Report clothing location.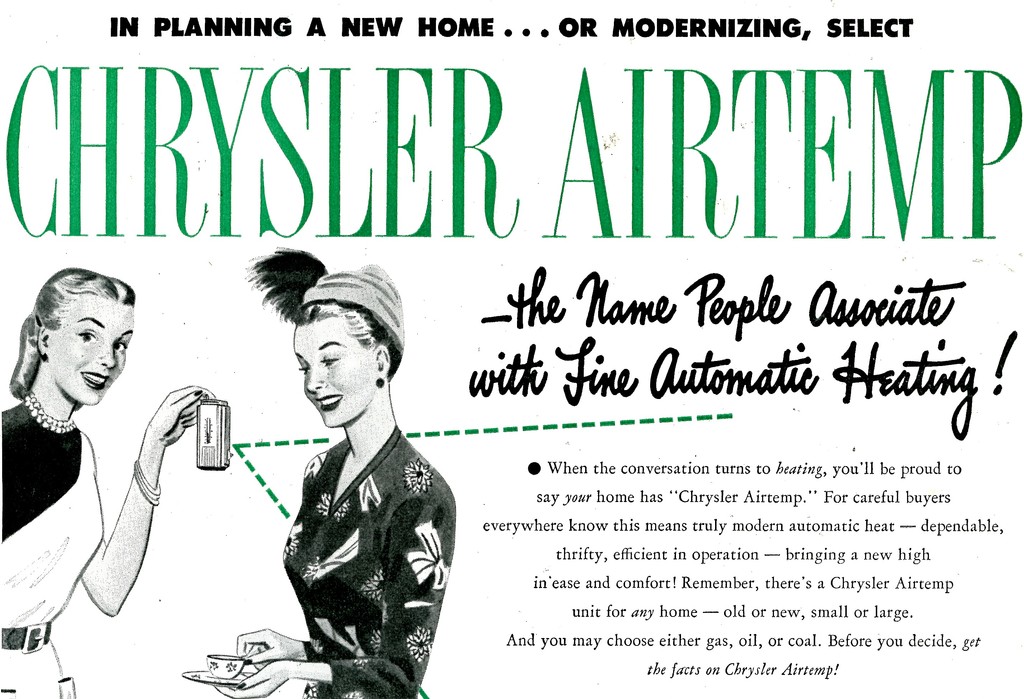
Report: left=246, top=381, right=447, bottom=682.
